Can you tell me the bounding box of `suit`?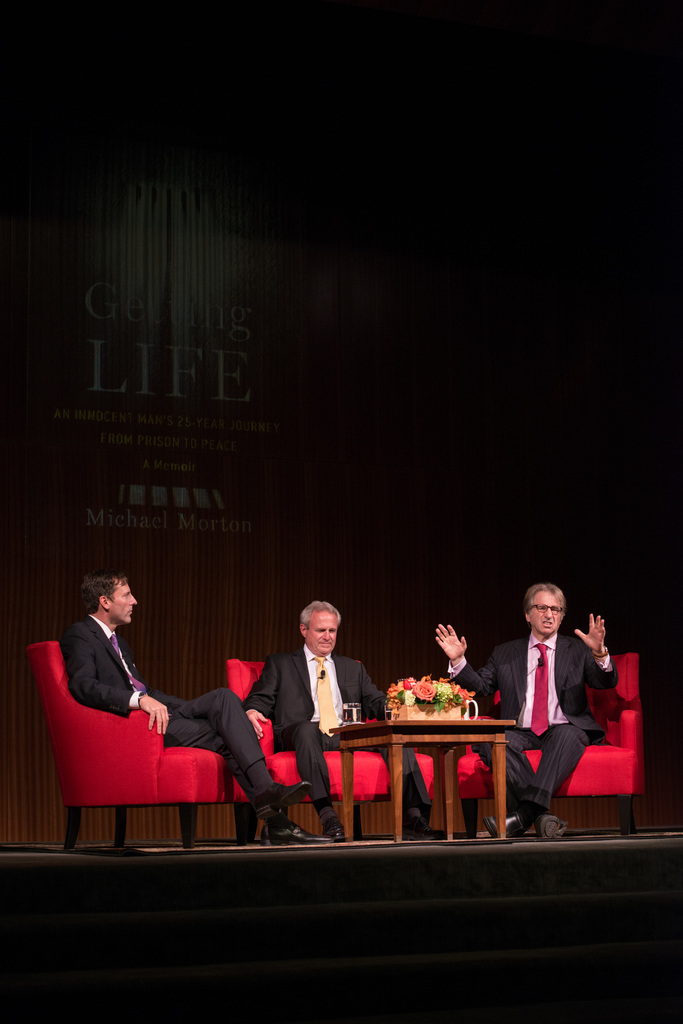
(left=242, top=643, right=438, bottom=820).
